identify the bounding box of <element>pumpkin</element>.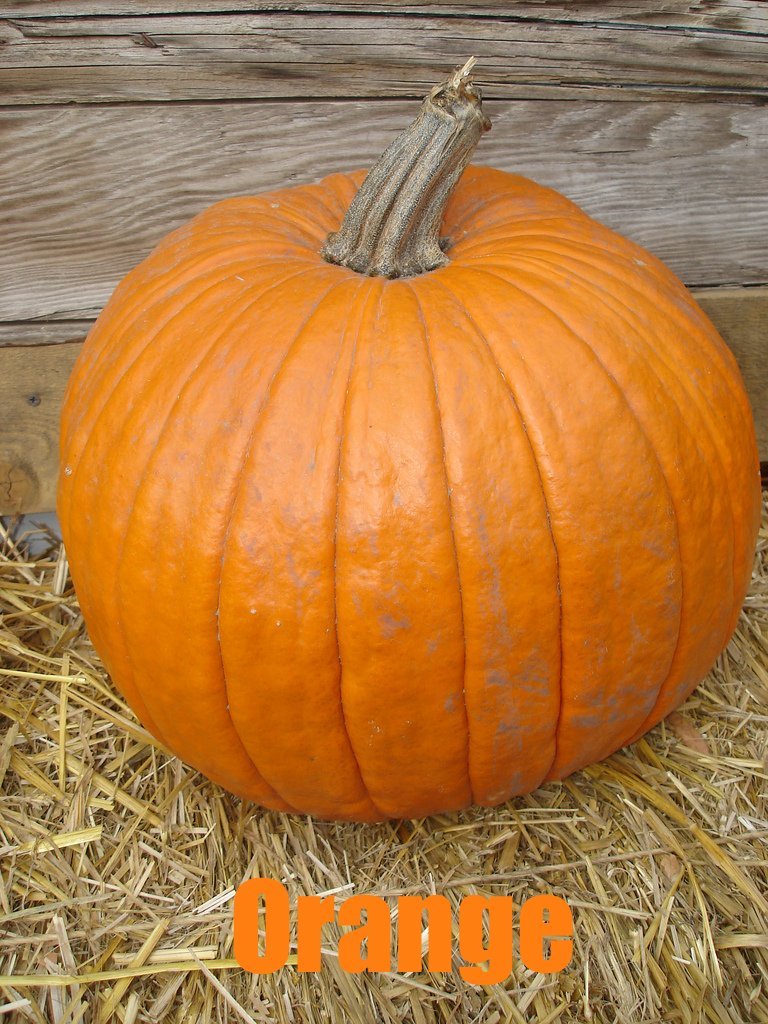
<box>55,50,763,827</box>.
